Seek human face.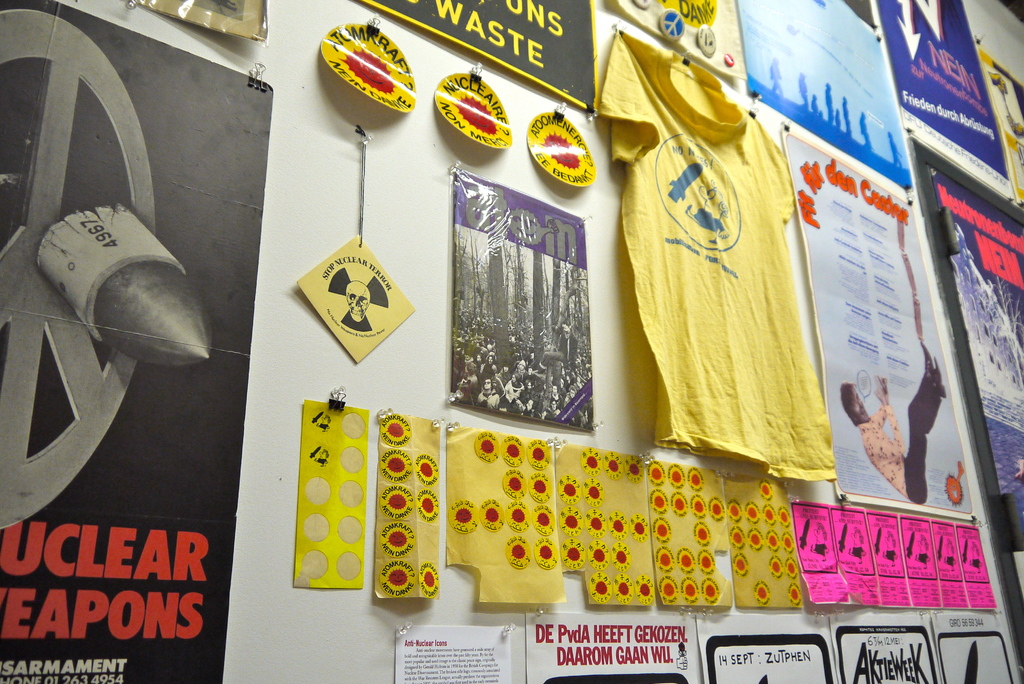
(849, 388, 871, 419).
